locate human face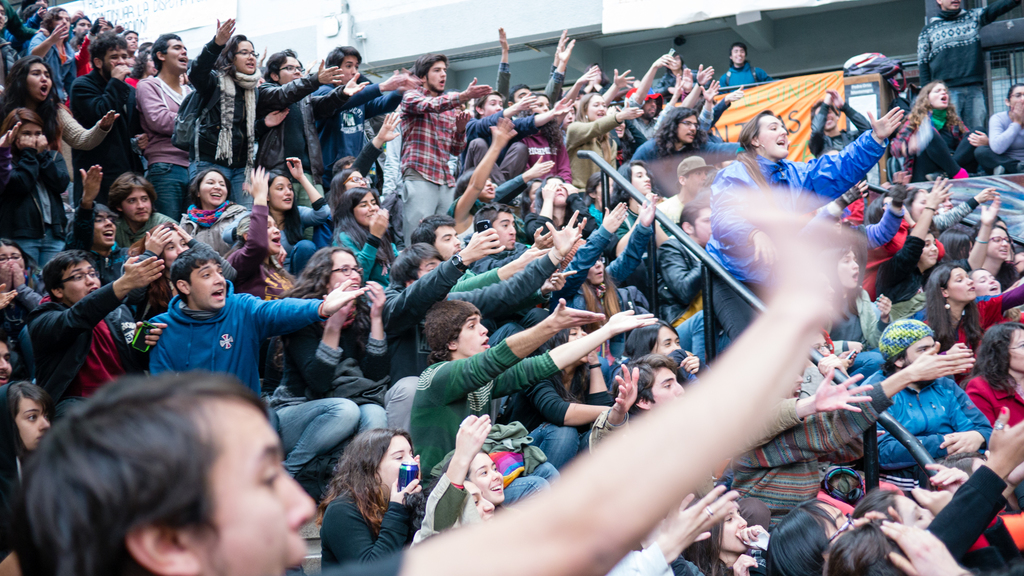
[left=920, top=234, right=938, bottom=263]
